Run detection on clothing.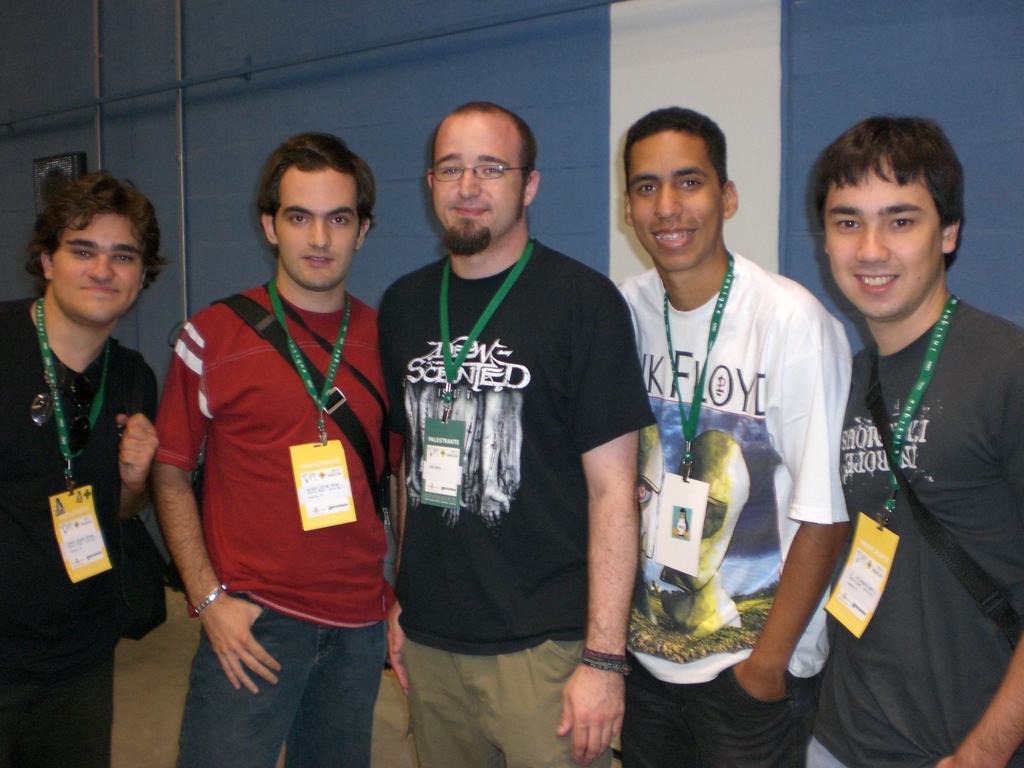
Result: [x1=372, y1=239, x2=660, y2=767].
